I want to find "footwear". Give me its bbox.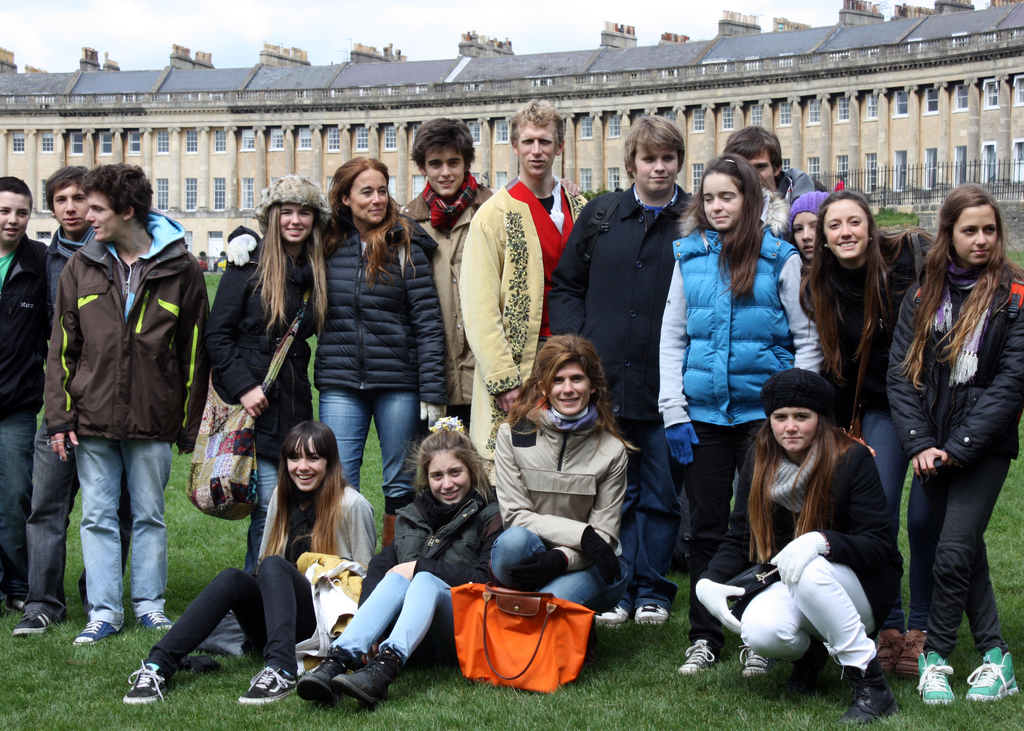
[x1=895, y1=630, x2=939, y2=680].
